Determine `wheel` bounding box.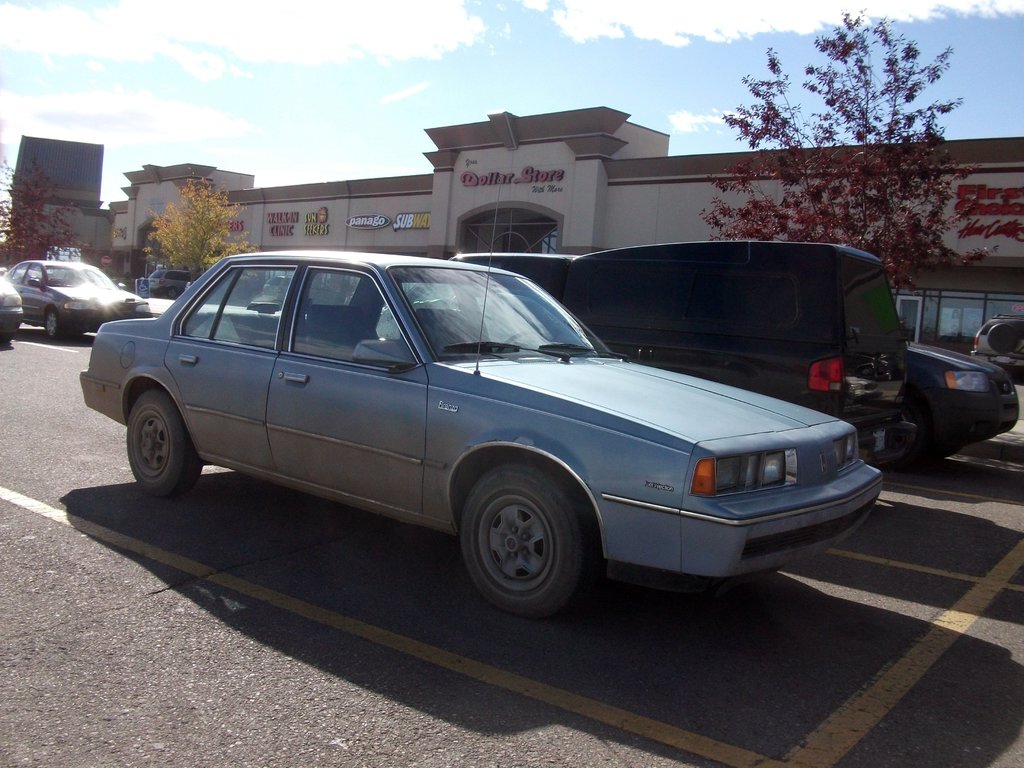
Determined: 456, 460, 590, 618.
